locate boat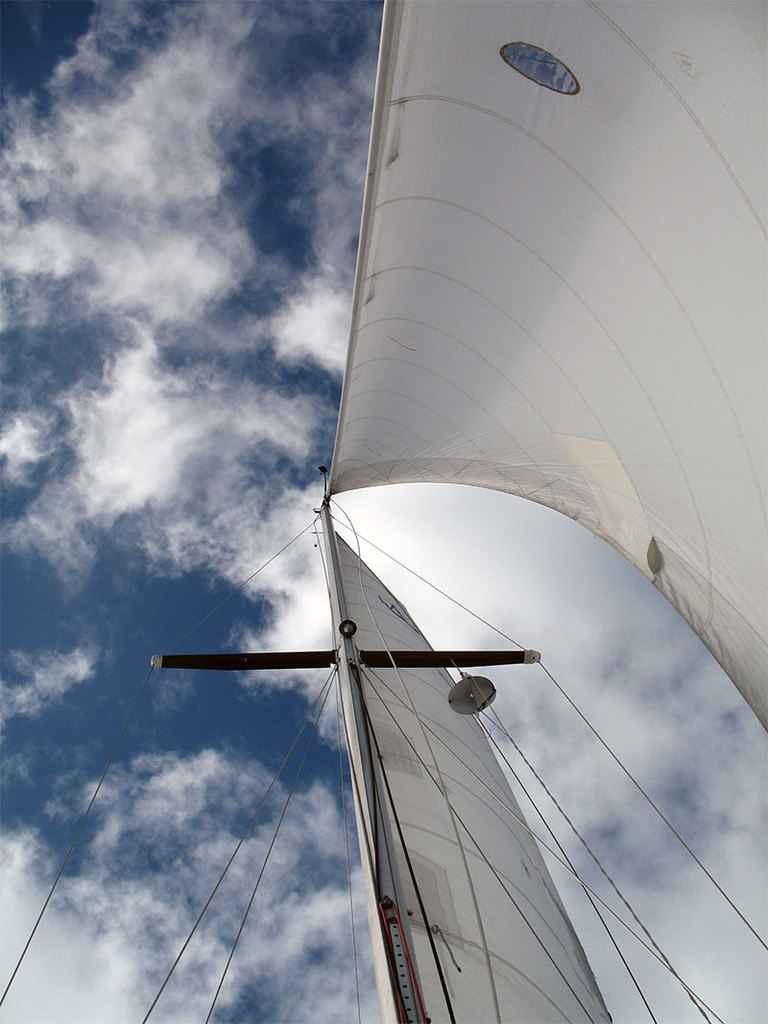
[83,55,767,1023]
